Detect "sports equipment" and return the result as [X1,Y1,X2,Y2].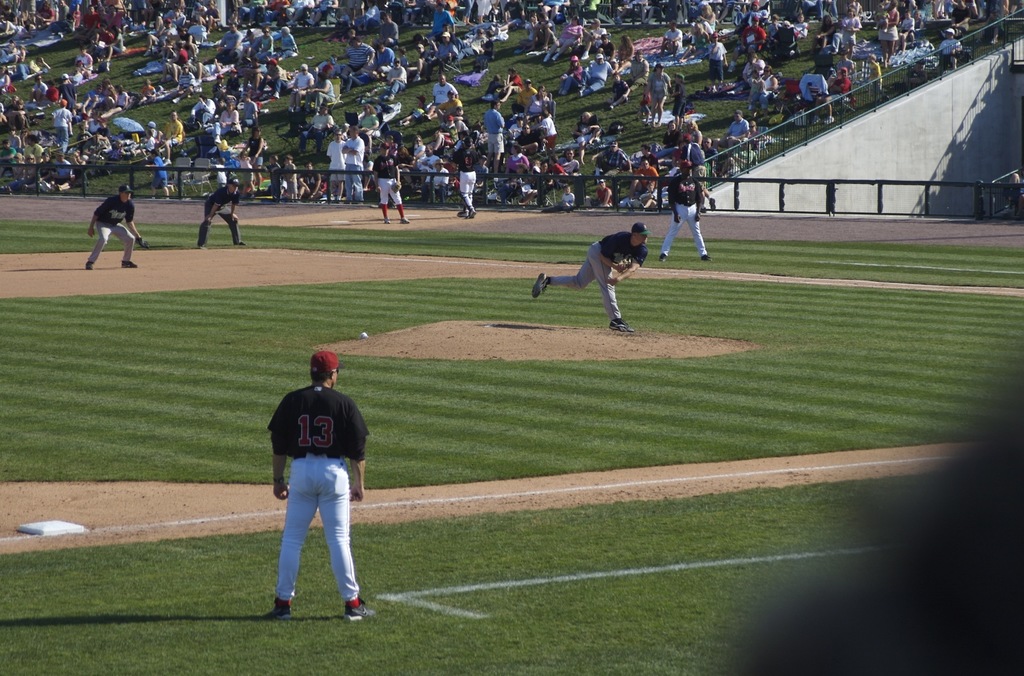
[342,597,376,624].
